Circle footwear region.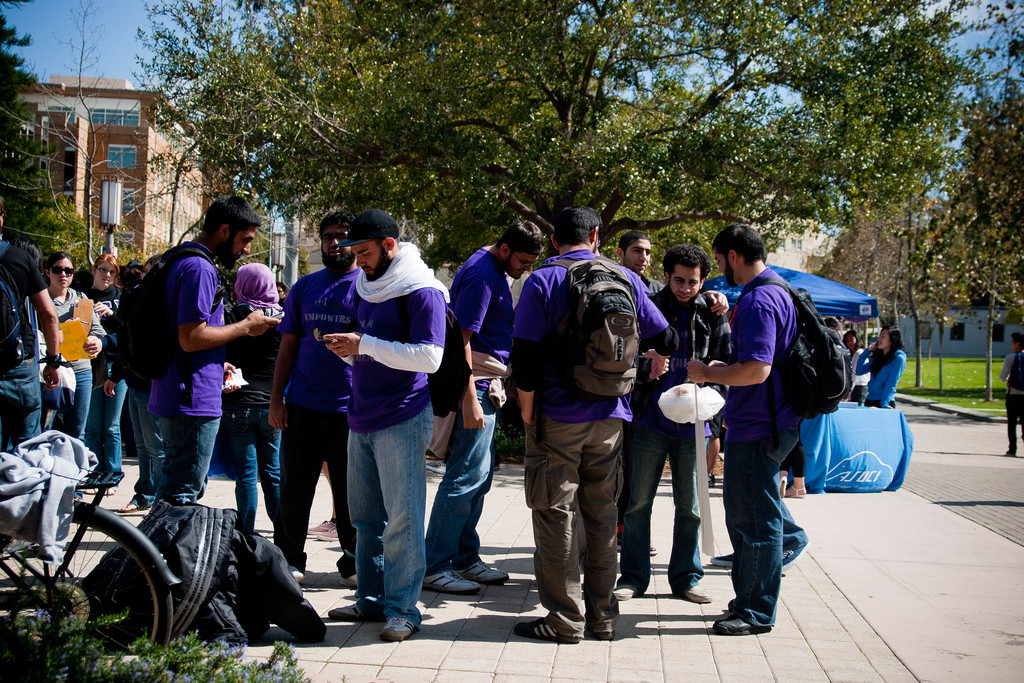
Region: box=[428, 461, 447, 475].
